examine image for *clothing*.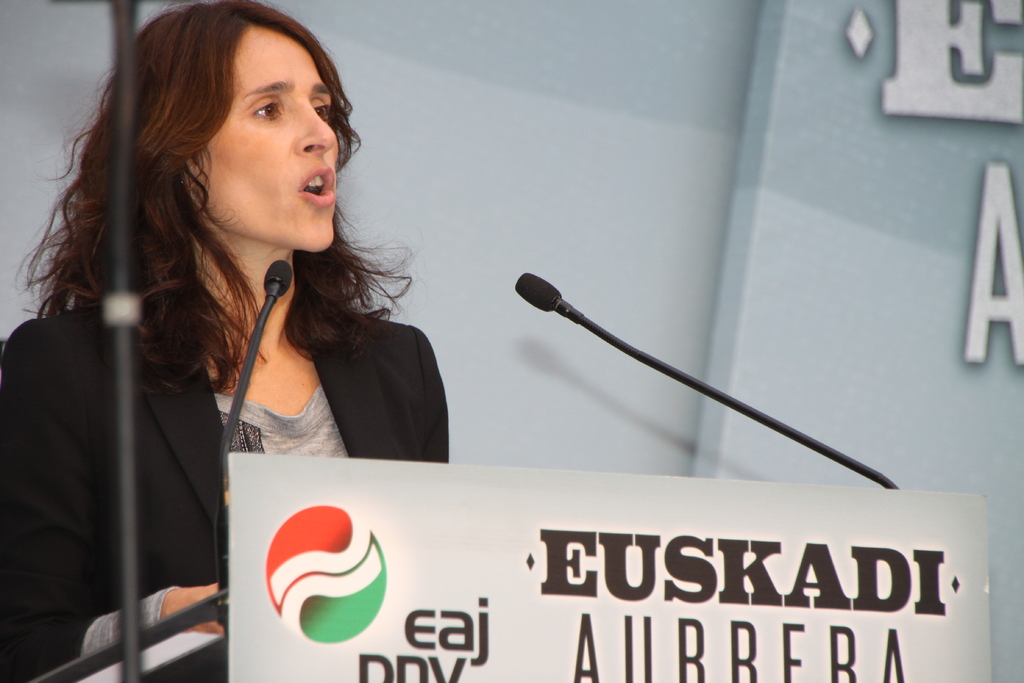
Examination result: <region>0, 115, 378, 643</region>.
